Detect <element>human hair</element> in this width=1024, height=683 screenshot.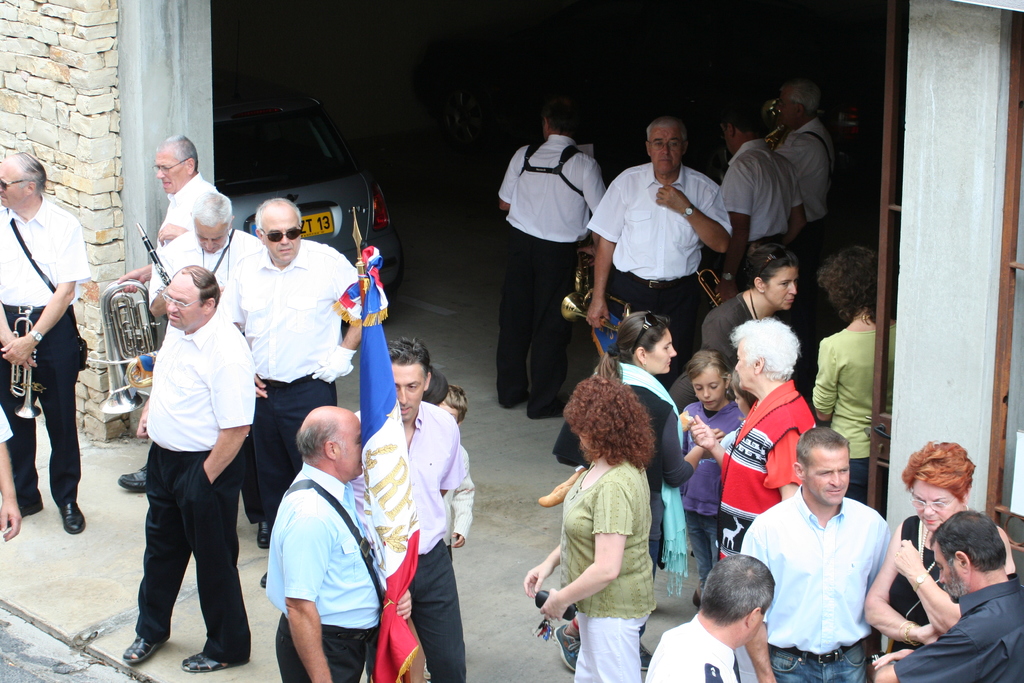
Detection: select_region(189, 189, 234, 229).
